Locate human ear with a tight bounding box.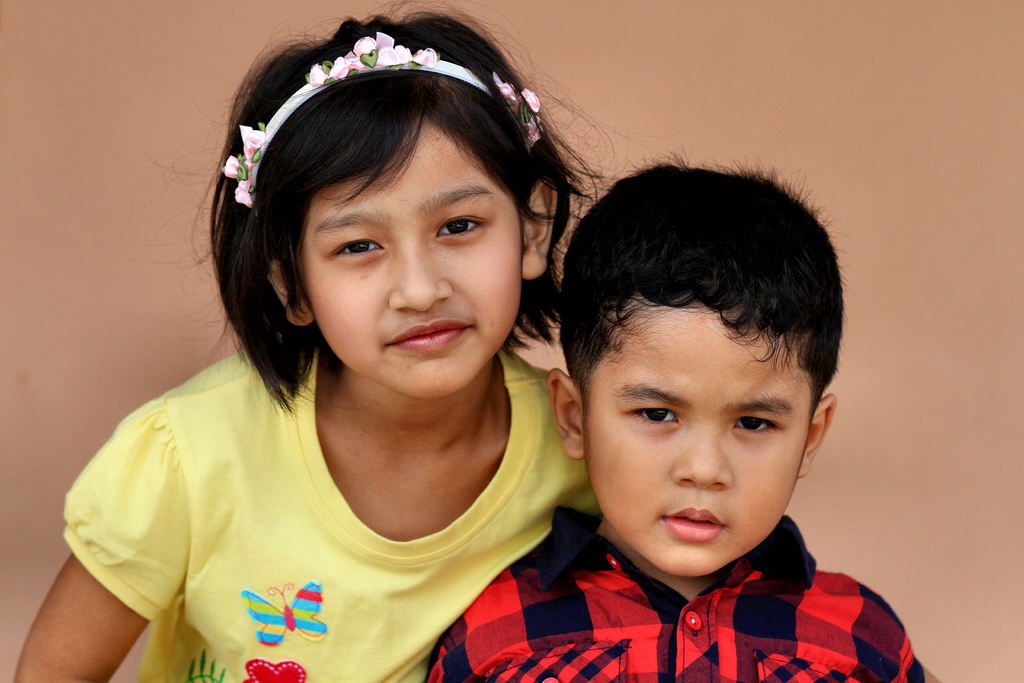
268/262/314/322.
